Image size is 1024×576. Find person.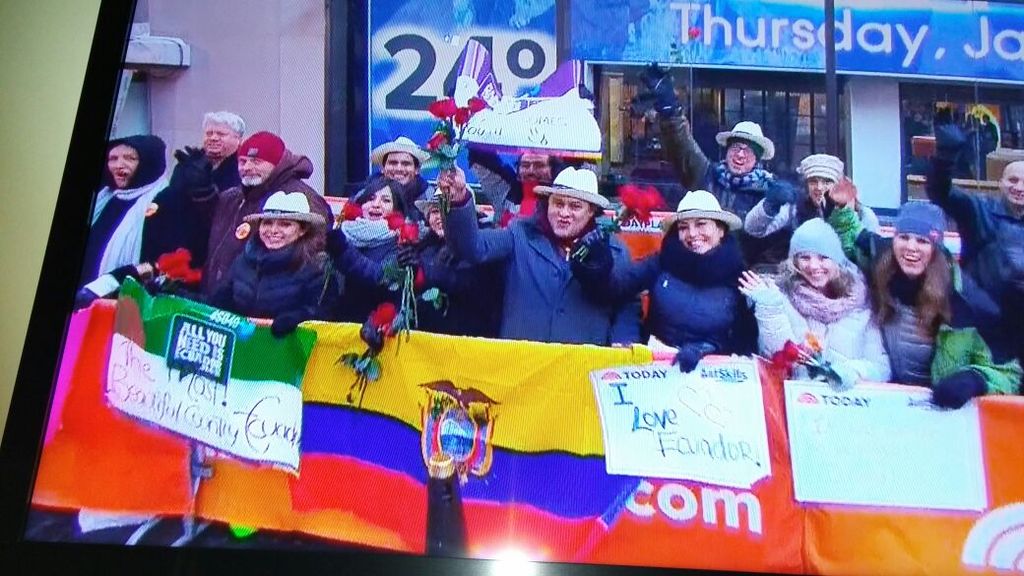
[left=647, top=168, right=762, bottom=368].
